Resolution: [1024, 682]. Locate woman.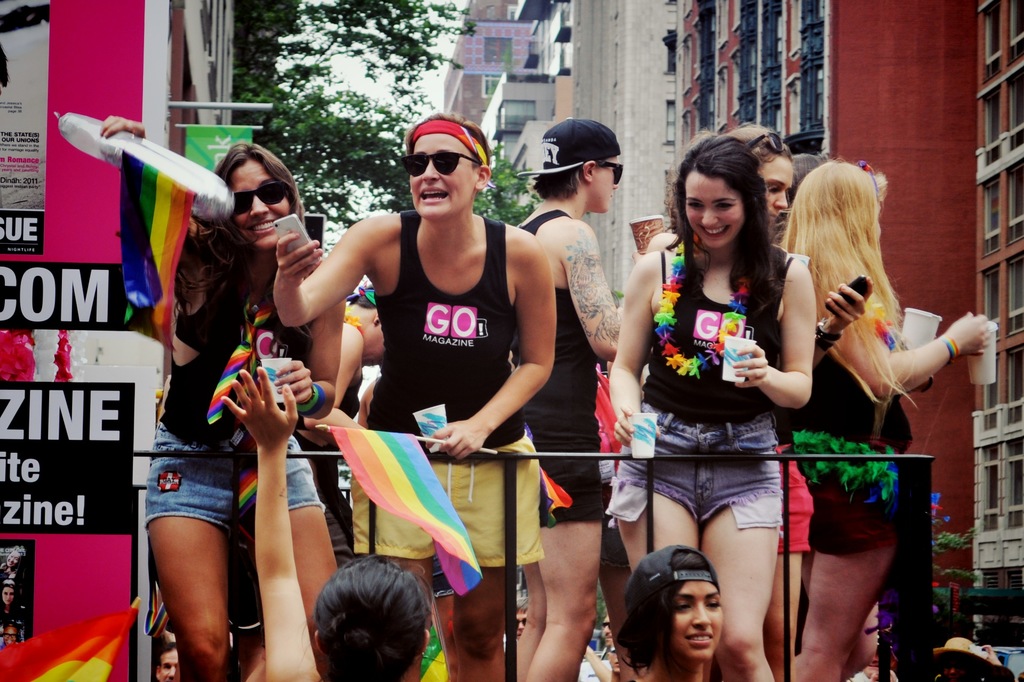
left=755, top=168, right=964, bottom=645.
